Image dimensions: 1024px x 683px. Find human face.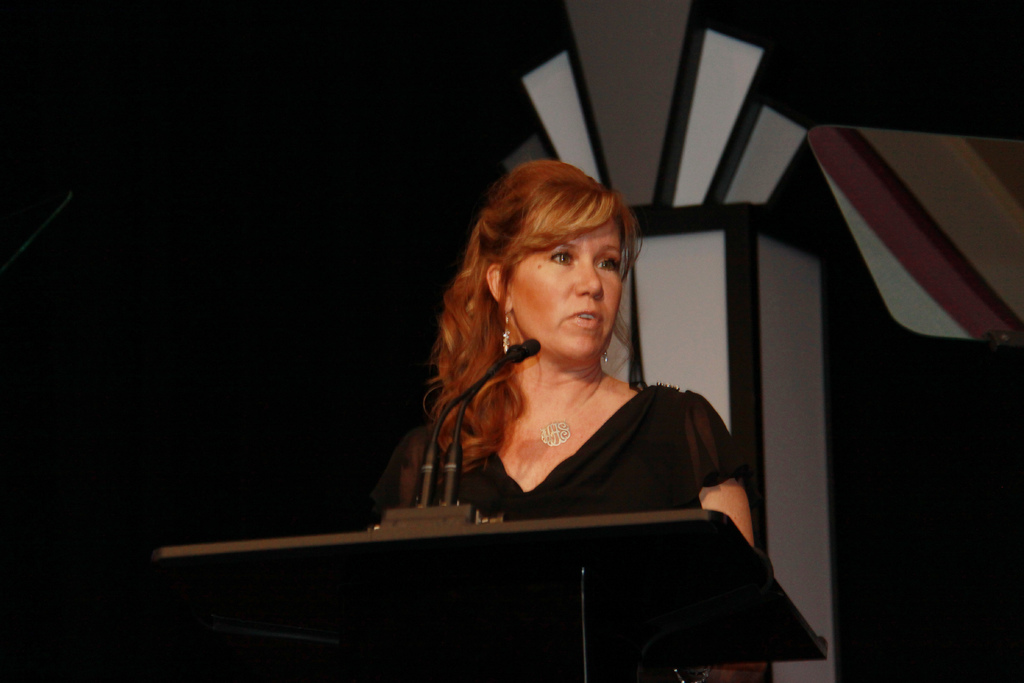
box(514, 219, 627, 361).
